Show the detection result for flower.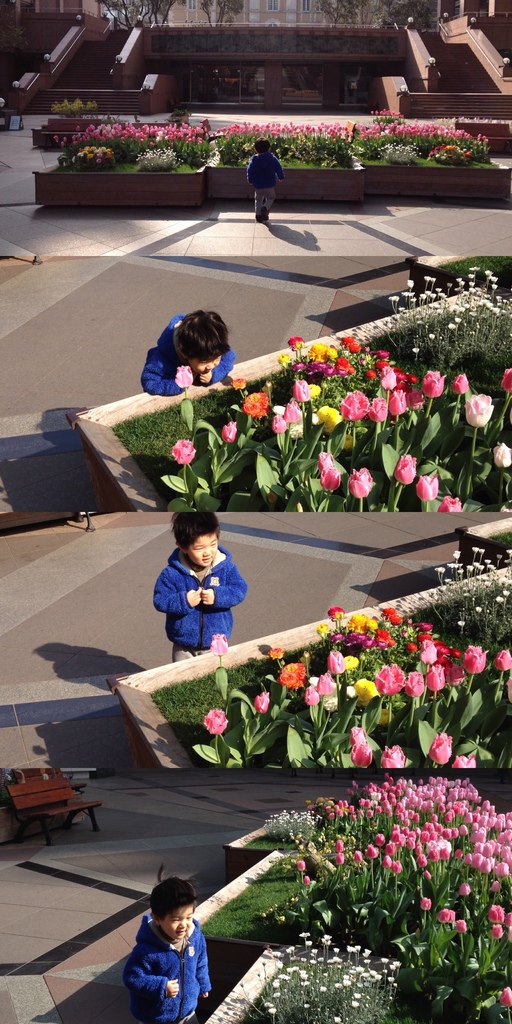
box=[430, 498, 458, 512].
